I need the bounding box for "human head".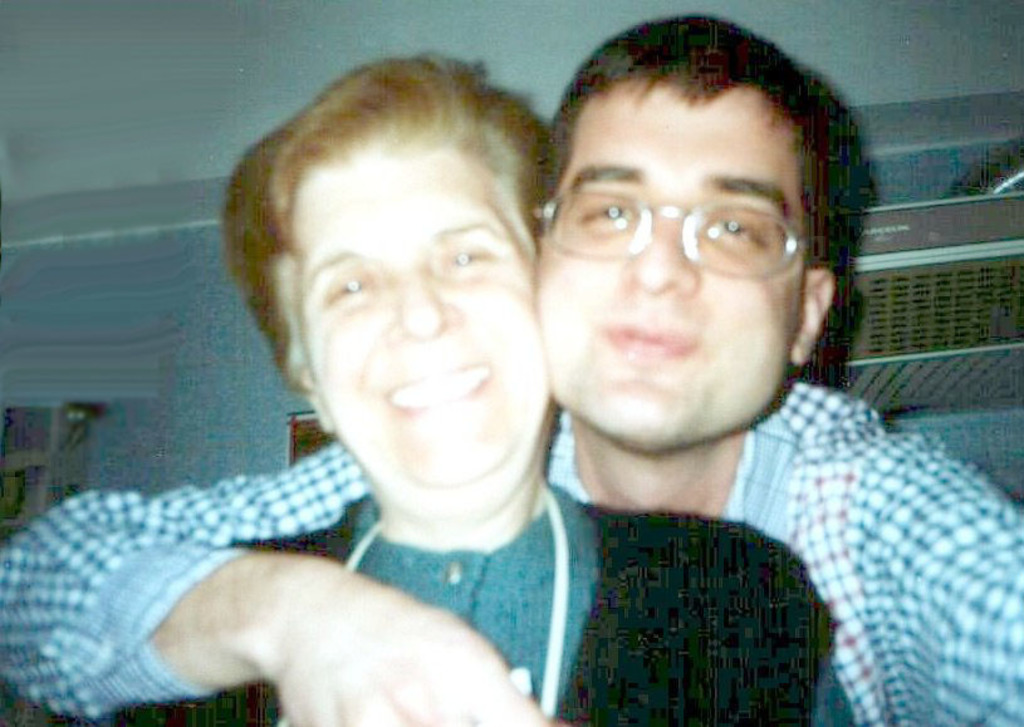
Here it is: {"x1": 533, "y1": 14, "x2": 837, "y2": 455}.
